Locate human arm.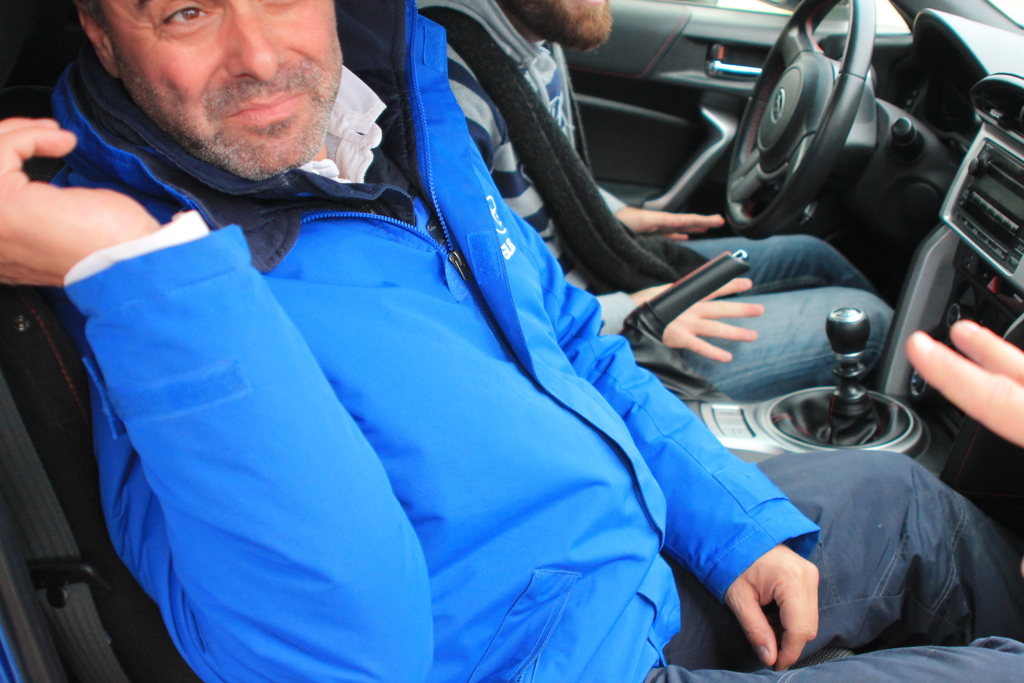
Bounding box: x1=893, y1=318, x2=1023, y2=450.
